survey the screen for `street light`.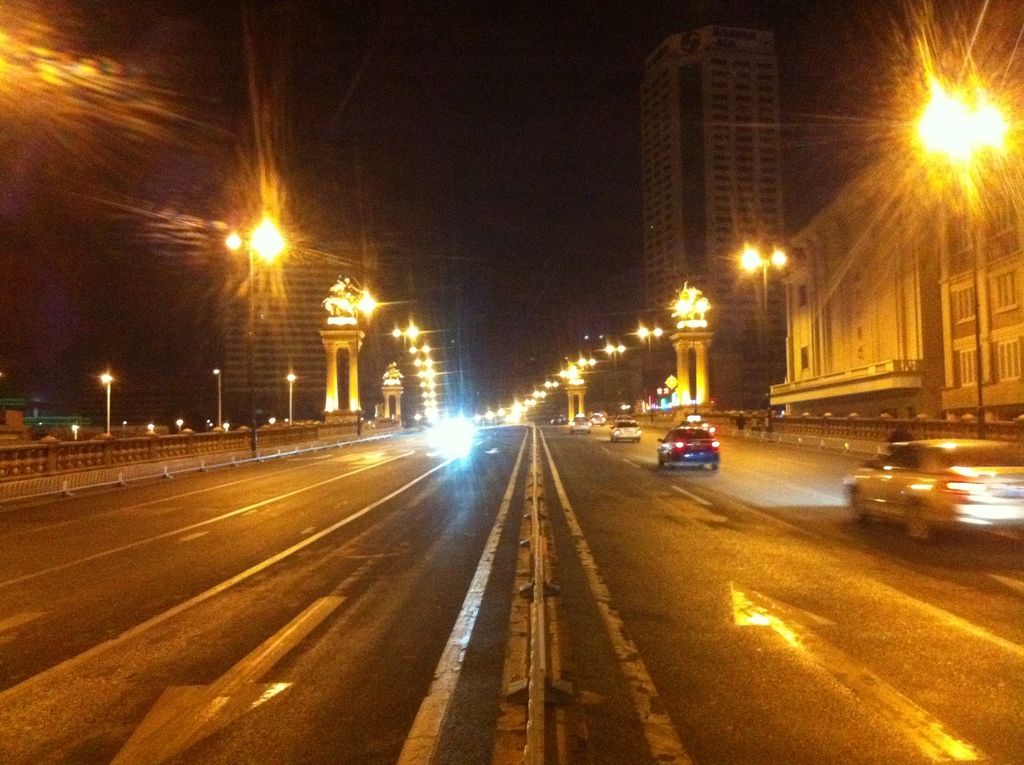
Survey found: 121/420/125/442.
